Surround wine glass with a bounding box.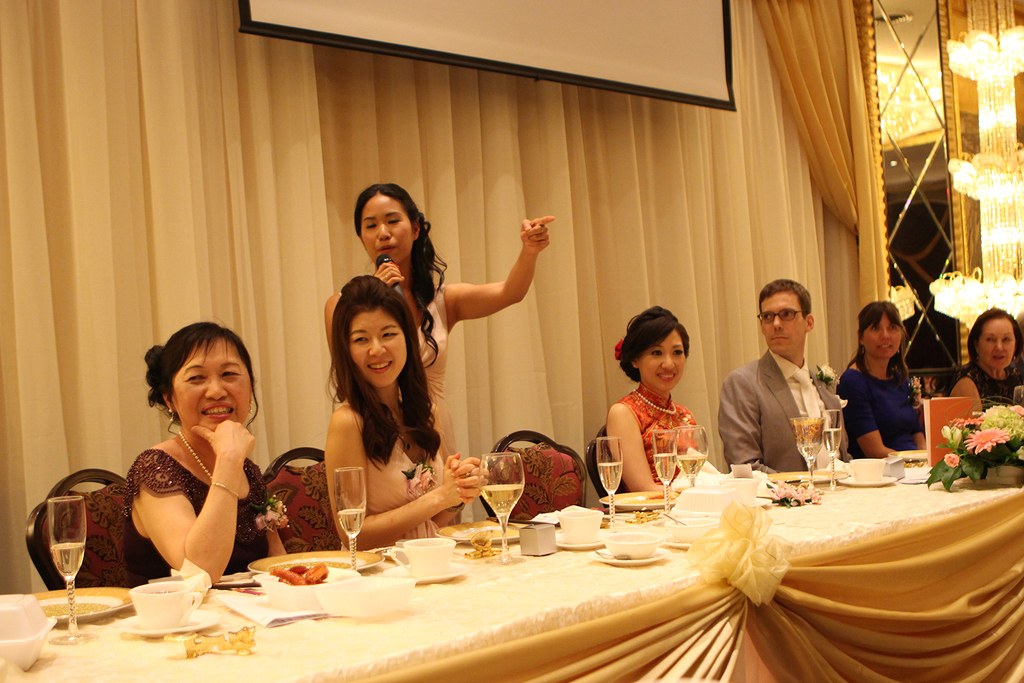
left=333, top=465, right=366, bottom=578.
